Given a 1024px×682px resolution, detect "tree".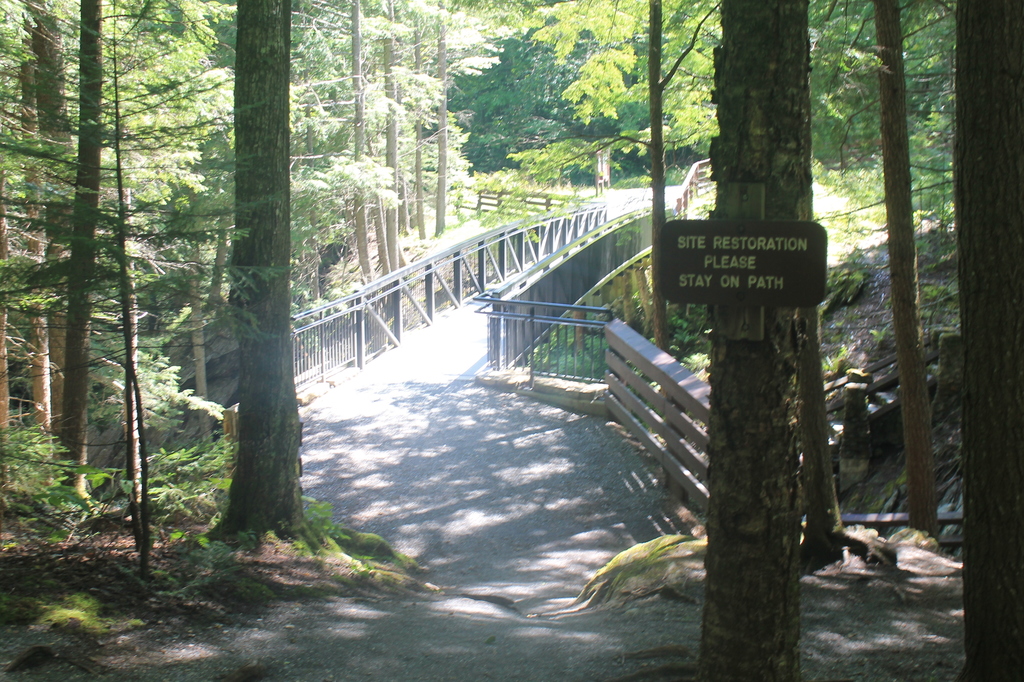
Rect(961, 0, 1023, 681).
